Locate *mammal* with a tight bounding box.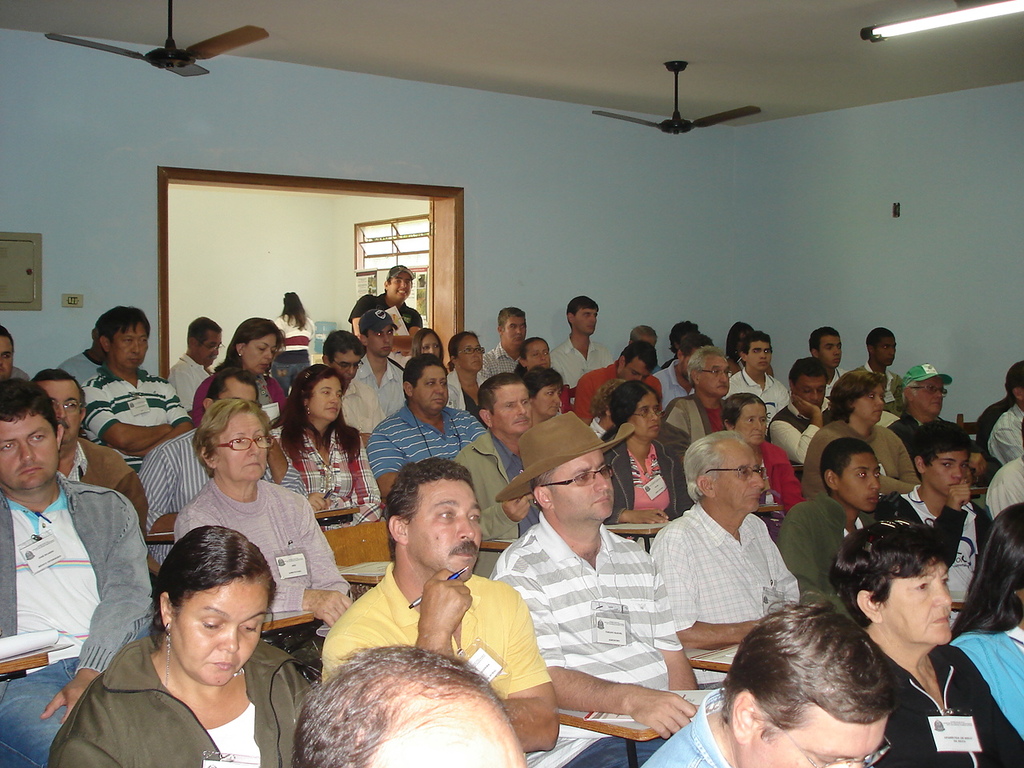
pyautogui.locateOnScreen(322, 328, 382, 428).
